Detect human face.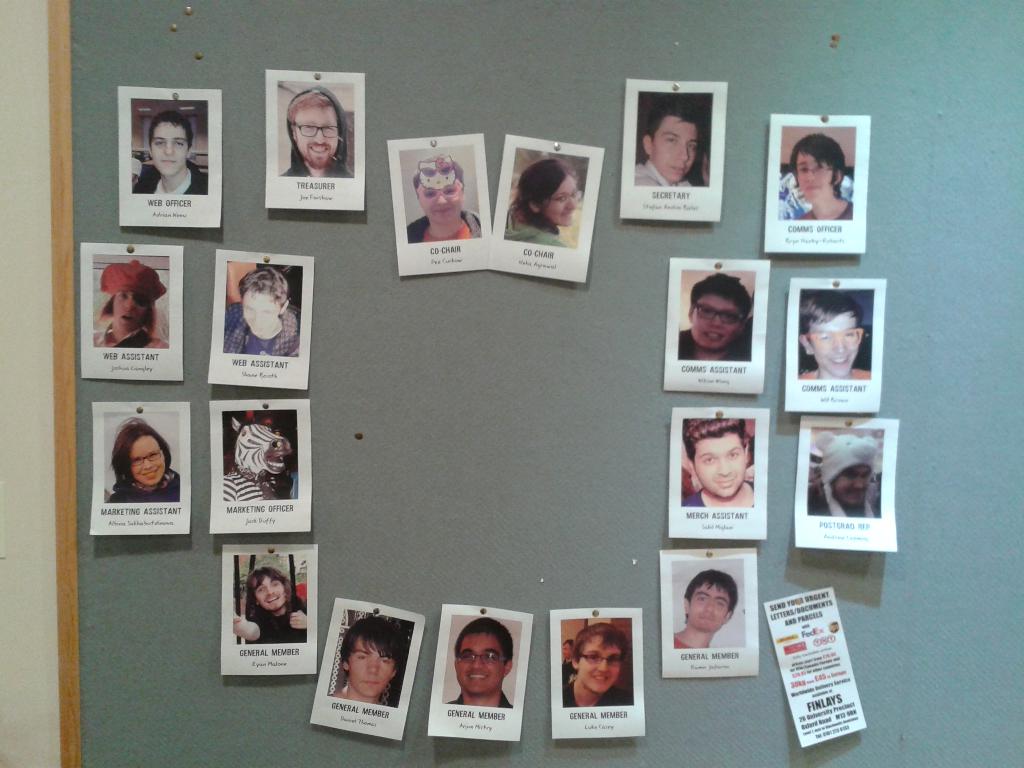
Detected at box(112, 288, 148, 331).
